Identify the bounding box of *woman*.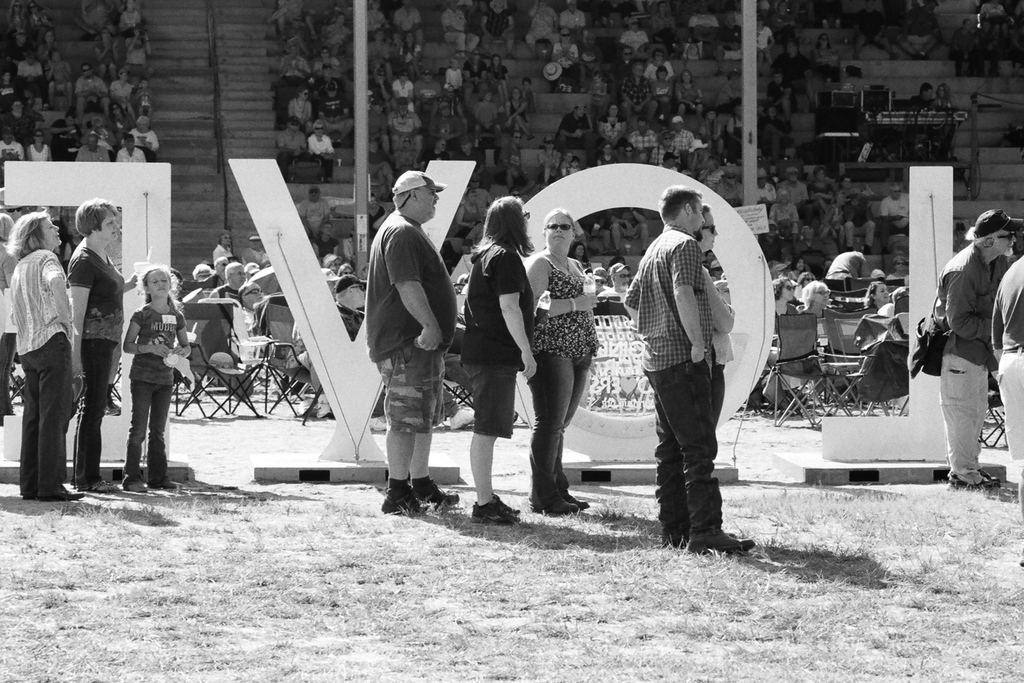
rect(67, 198, 138, 491).
